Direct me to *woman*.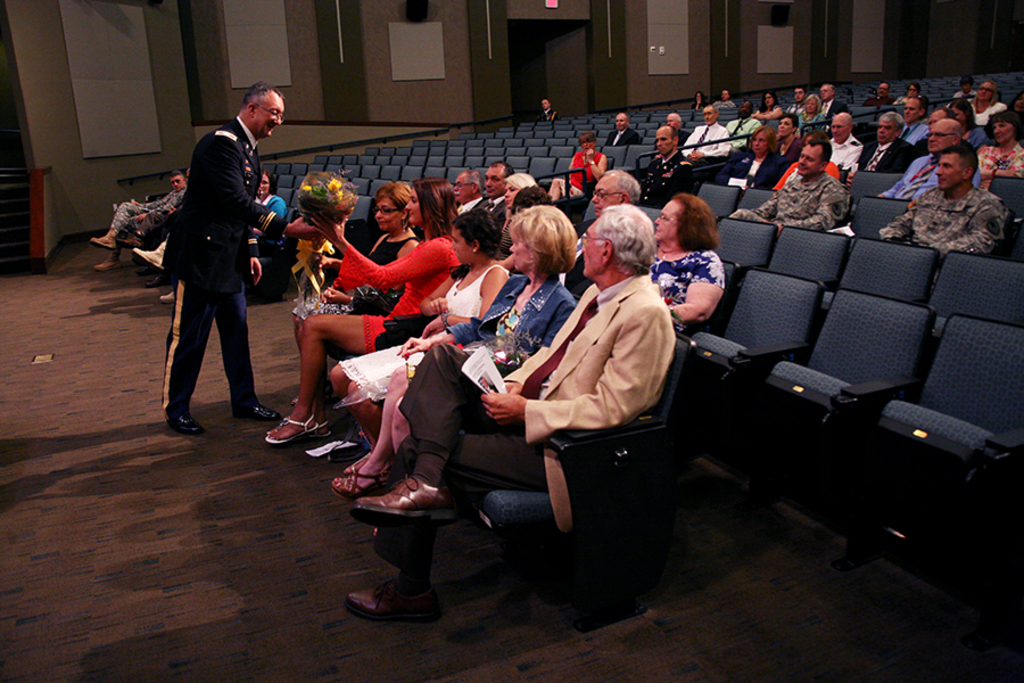
Direction: [left=650, top=189, right=727, bottom=323].
